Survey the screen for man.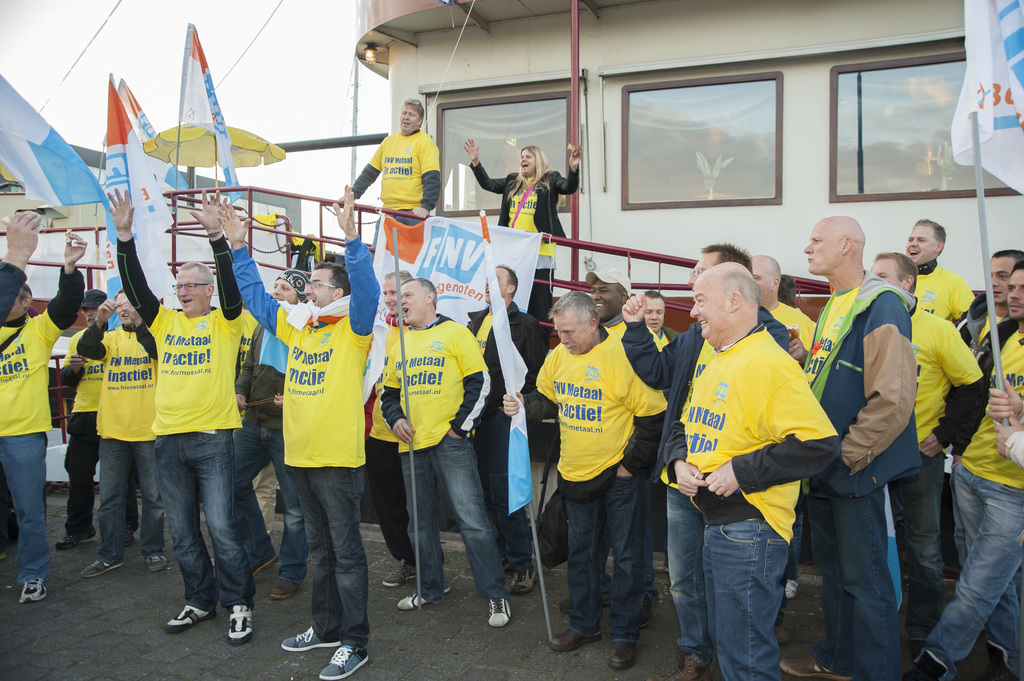
Survey found: crop(337, 99, 444, 232).
